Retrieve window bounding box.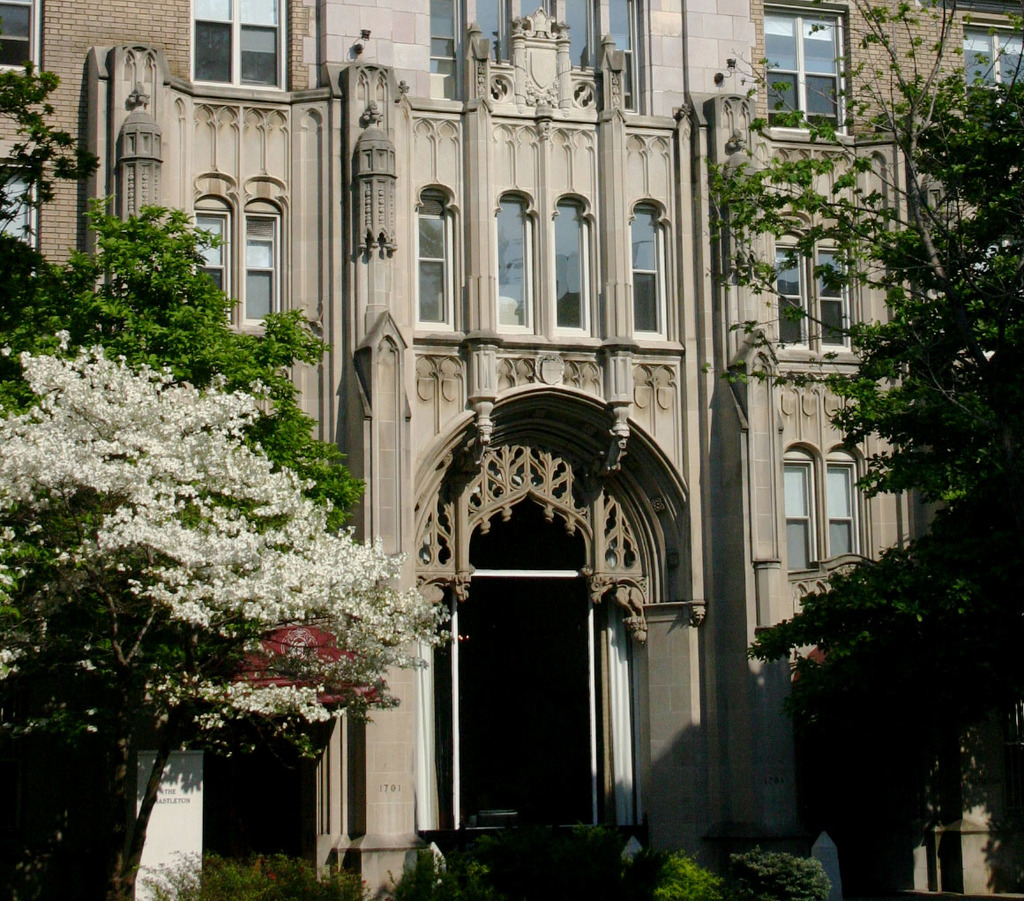
Bounding box: BBox(768, 5, 848, 126).
